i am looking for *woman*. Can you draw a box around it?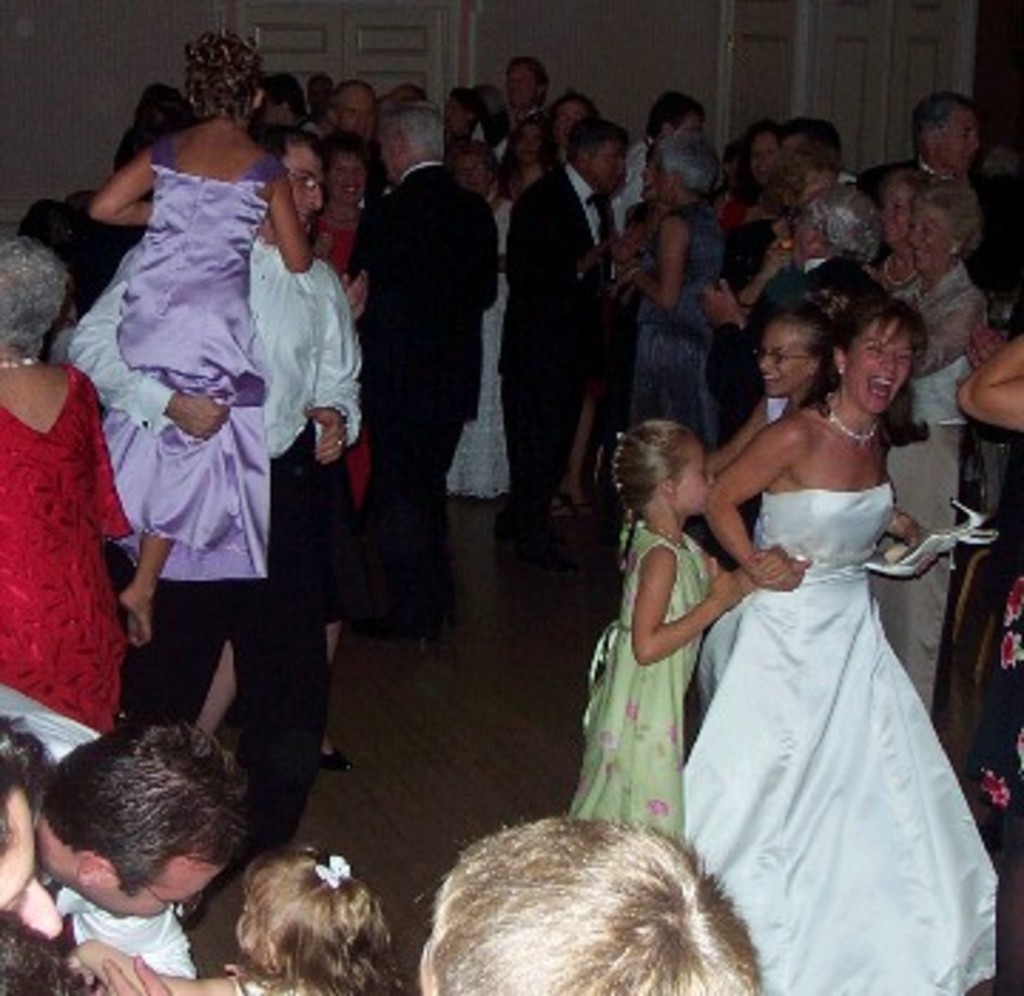
Sure, the bounding box is <box>447,128,518,498</box>.
